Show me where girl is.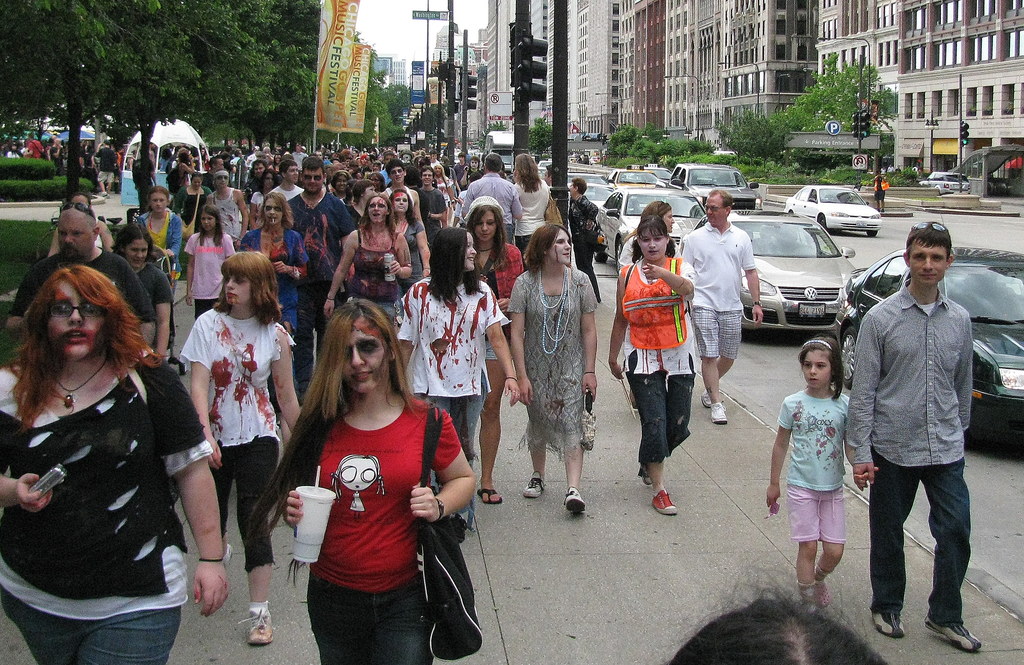
girl is at 135/188/185/257.
